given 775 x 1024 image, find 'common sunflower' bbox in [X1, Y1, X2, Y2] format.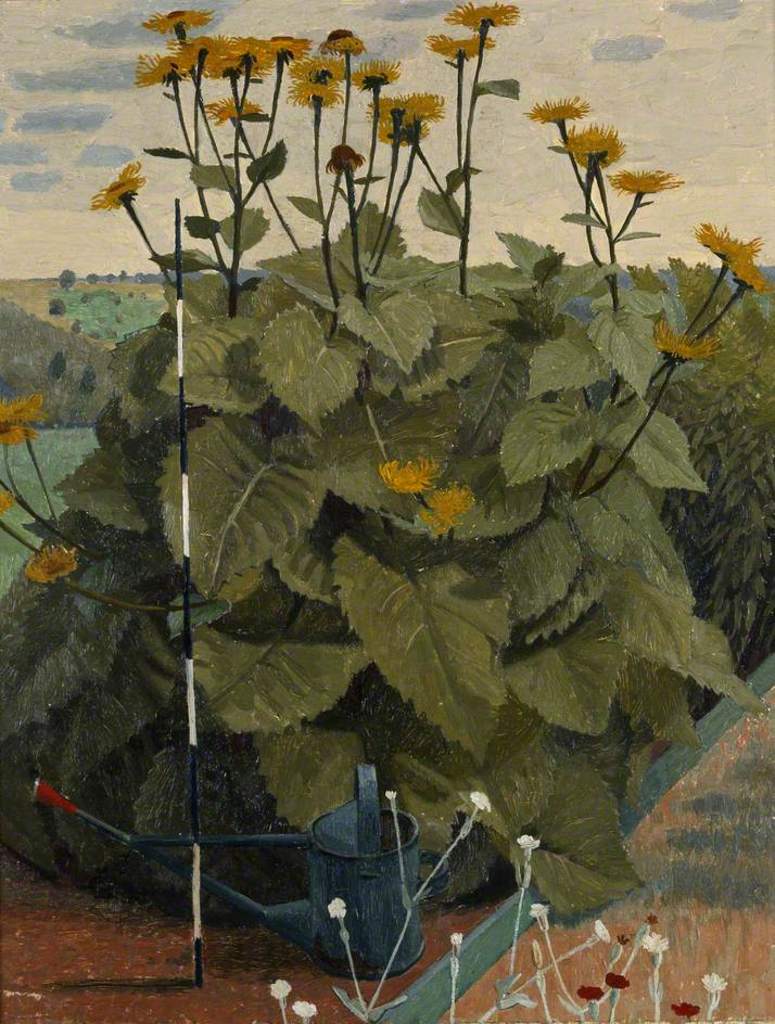
[390, 87, 428, 133].
